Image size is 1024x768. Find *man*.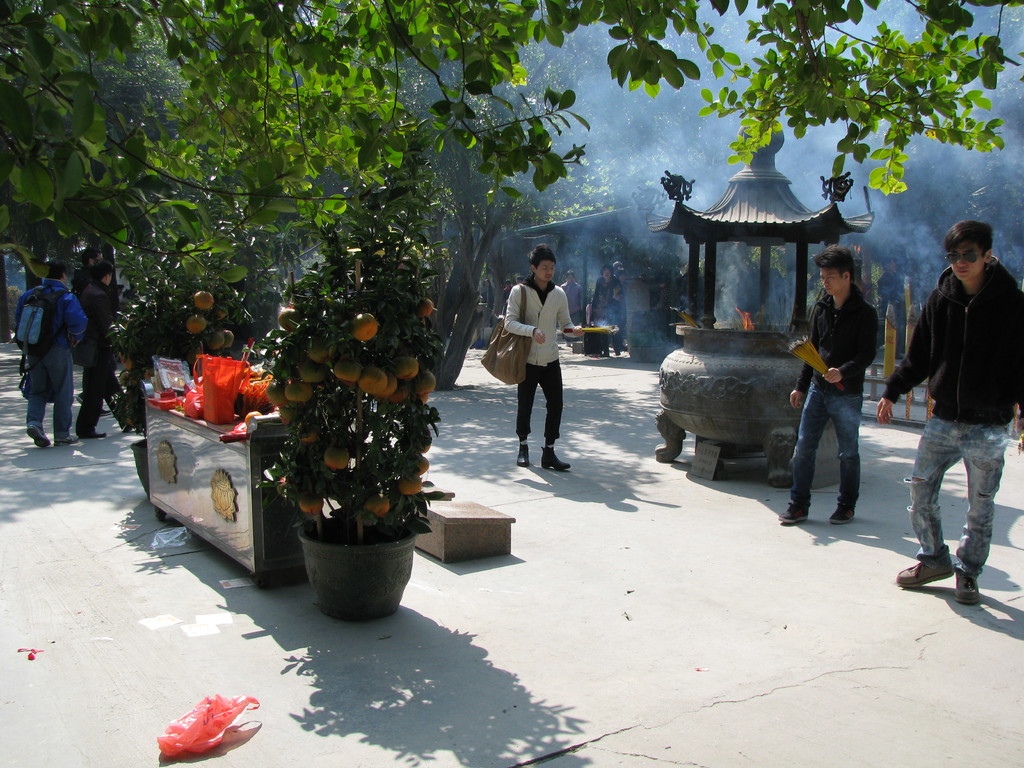
{"left": 559, "top": 269, "right": 583, "bottom": 345}.
